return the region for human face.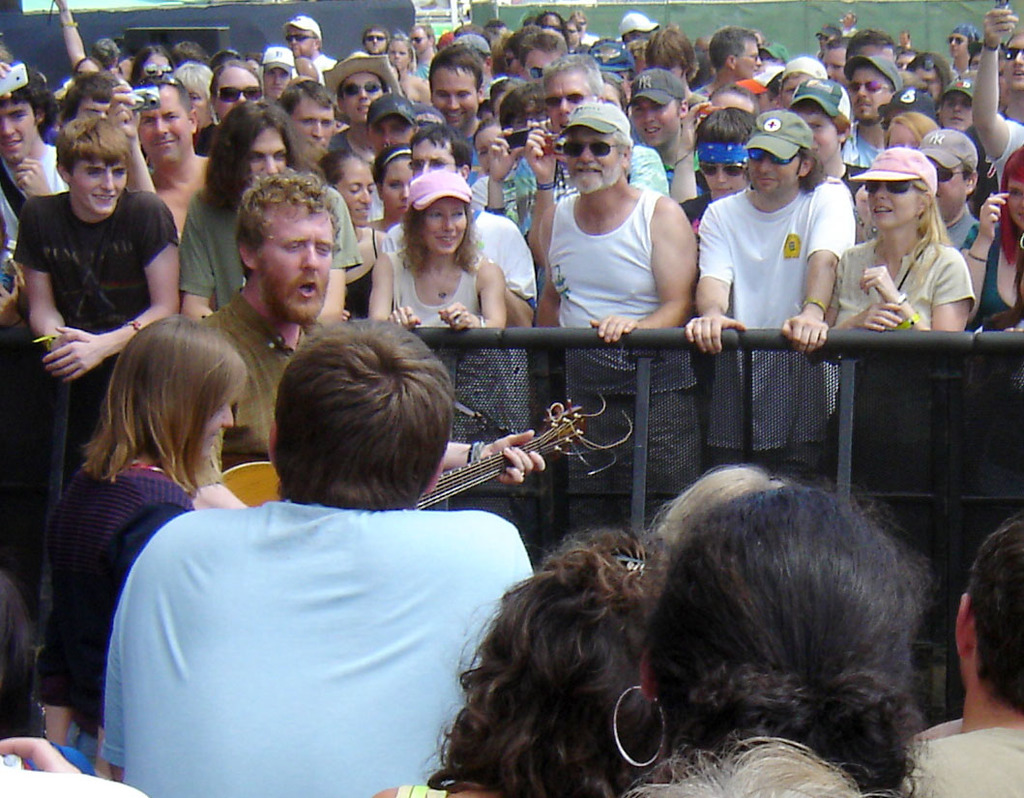
<bbox>0, 103, 37, 164</bbox>.
